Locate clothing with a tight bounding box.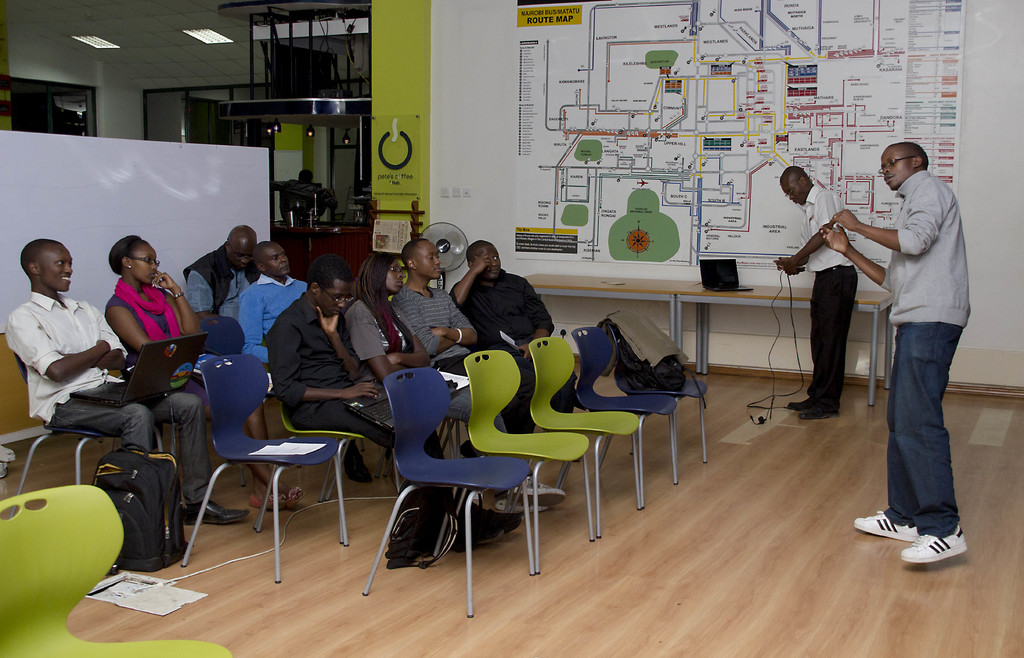
223,264,321,363.
